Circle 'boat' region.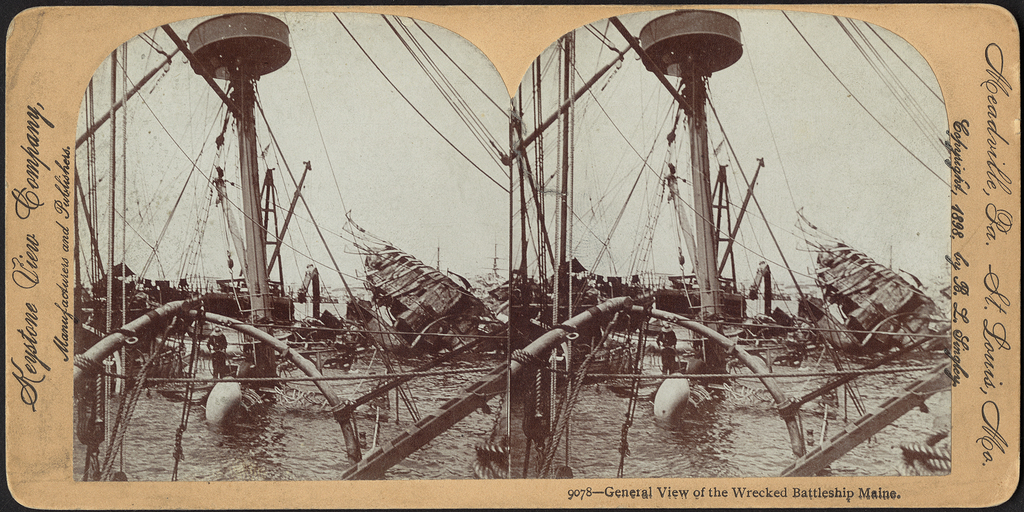
Region: BBox(65, 9, 505, 476).
